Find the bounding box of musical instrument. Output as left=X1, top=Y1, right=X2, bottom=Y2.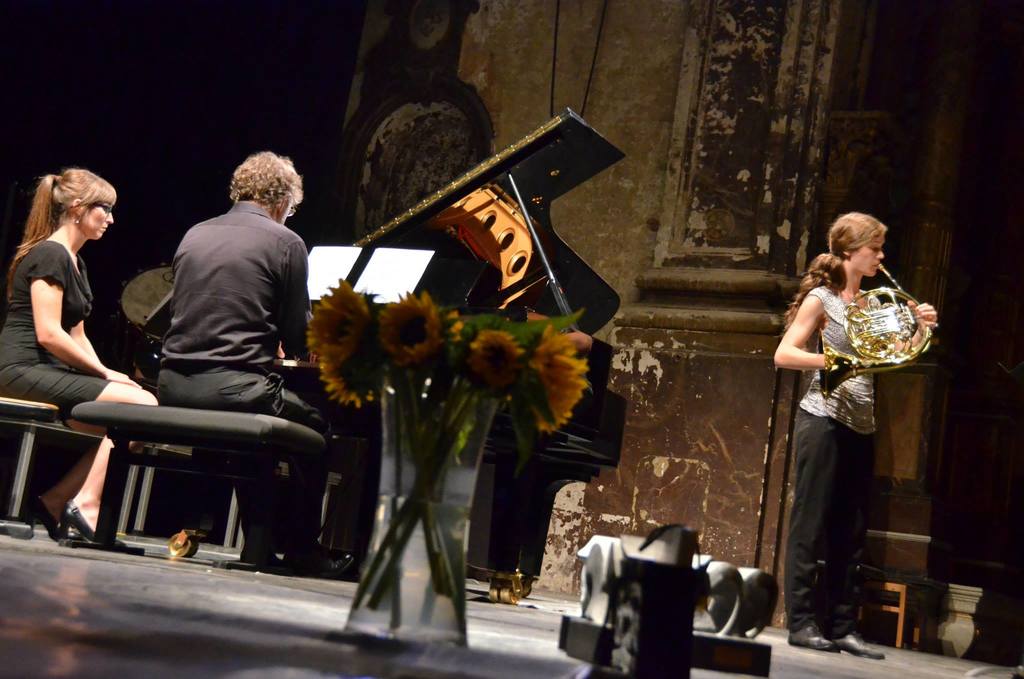
left=865, top=277, right=944, bottom=368.
